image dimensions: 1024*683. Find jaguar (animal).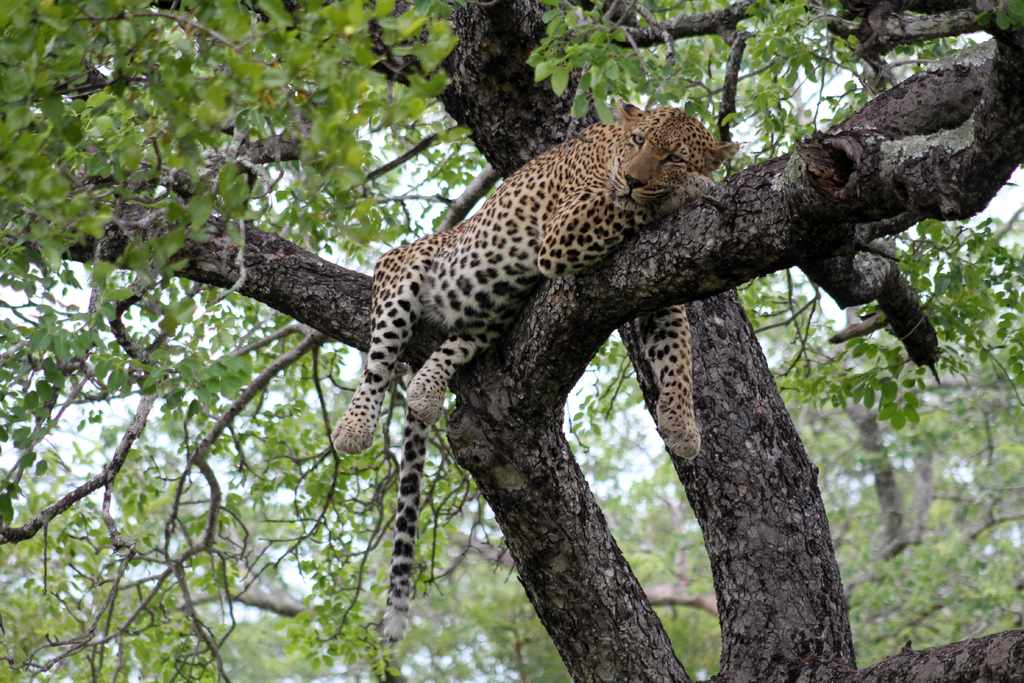
crop(330, 99, 742, 646).
